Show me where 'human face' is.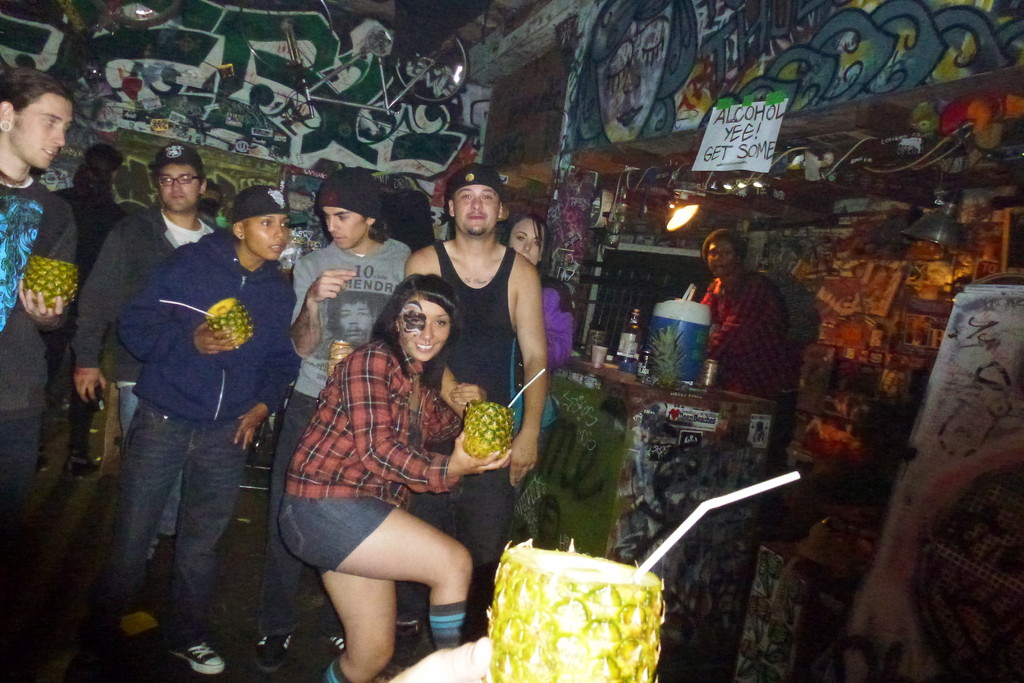
'human face' is at box=[322, 208, 364, 245].
